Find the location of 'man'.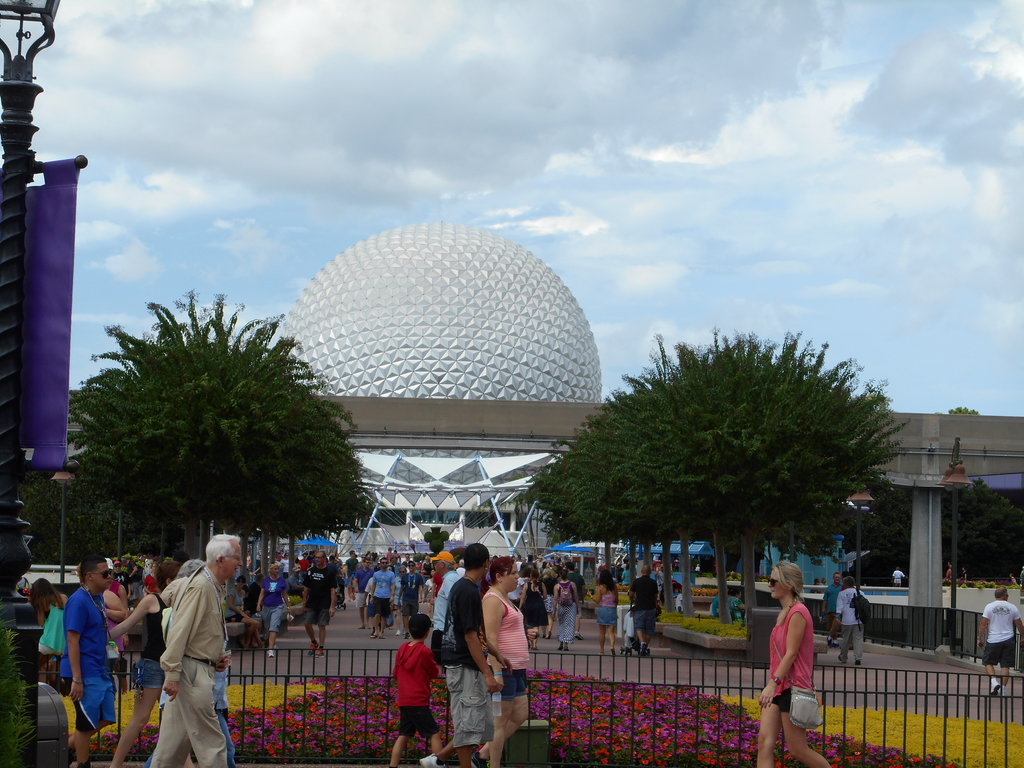
Location: locate(628, 565, 660, 657).
